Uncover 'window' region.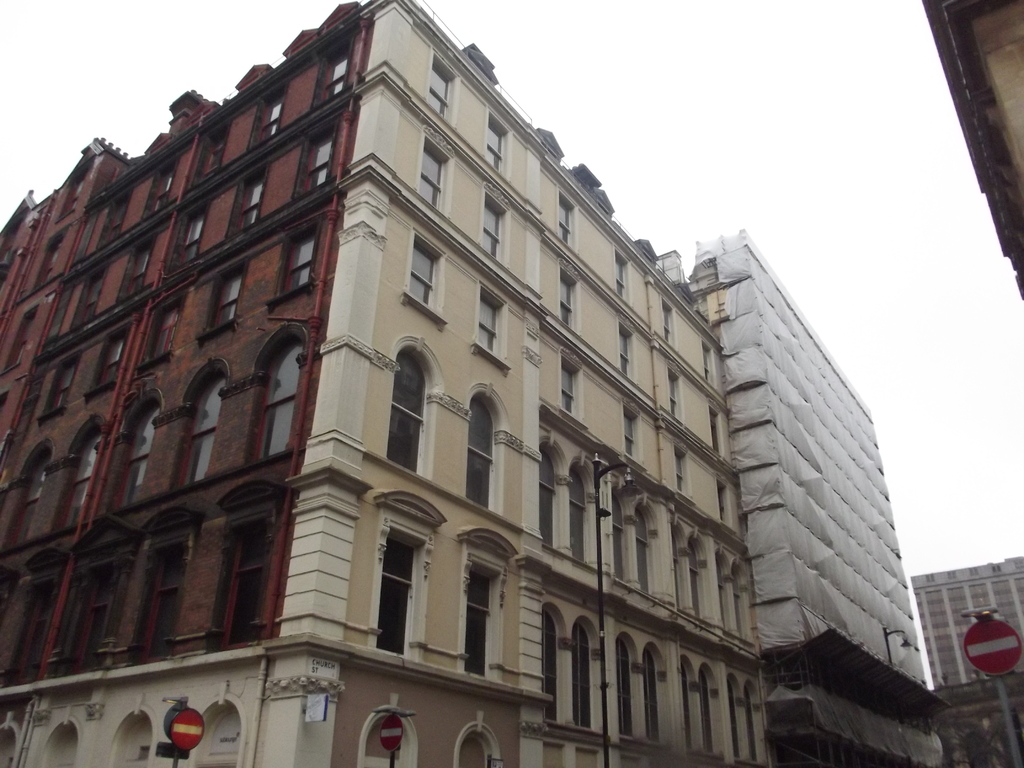
Uncovered: [124,526,192,665].
